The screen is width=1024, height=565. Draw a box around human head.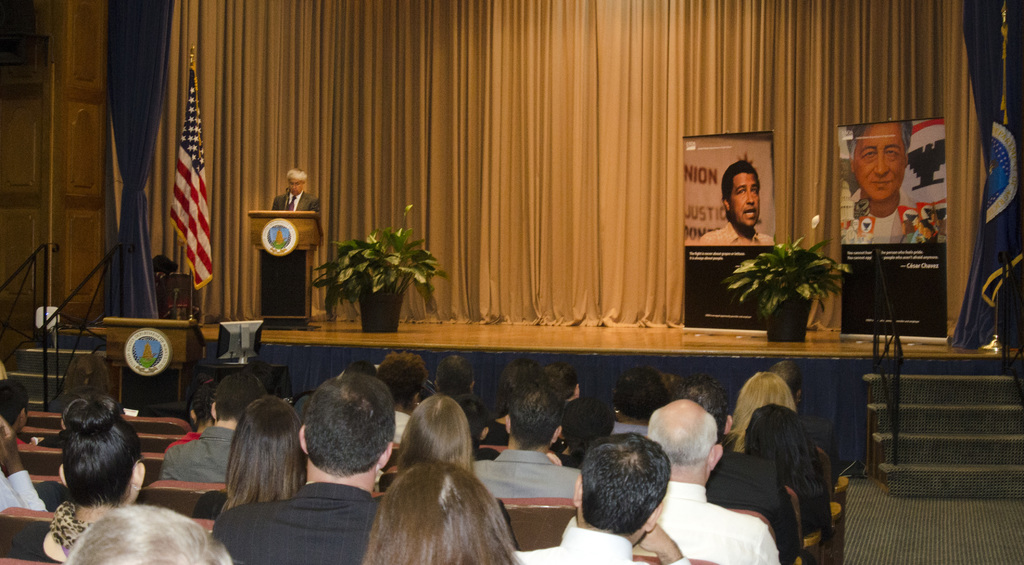
detection(646, 397, 724, 487).
